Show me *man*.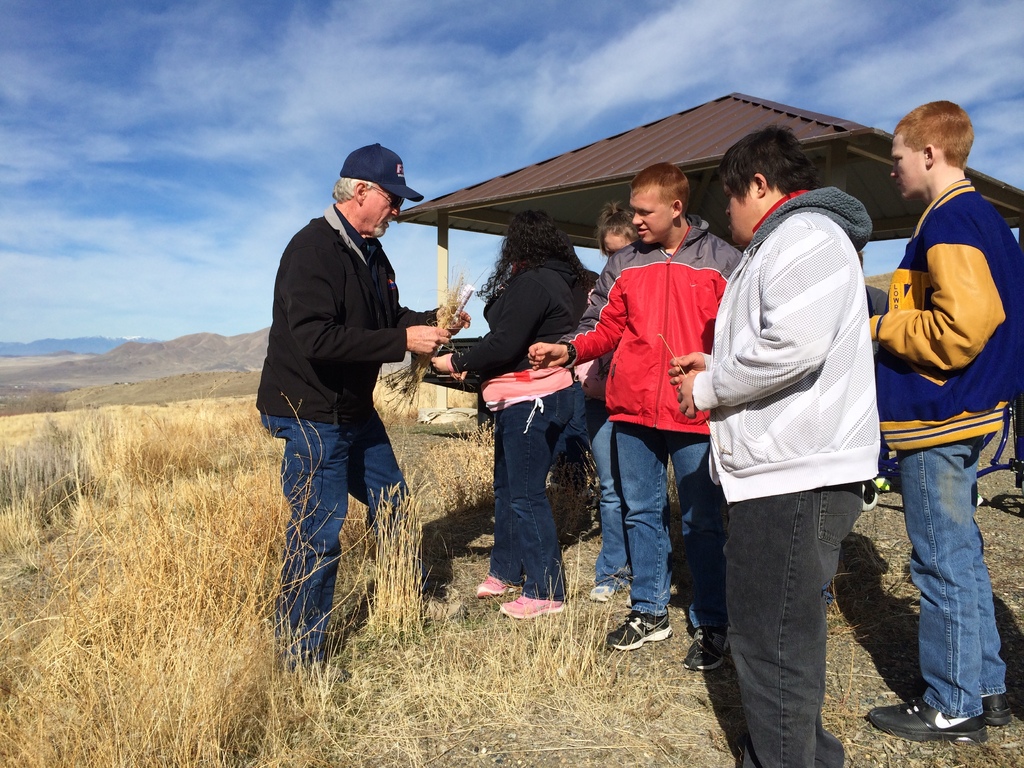
*man* is here: 666/127/883/767.
